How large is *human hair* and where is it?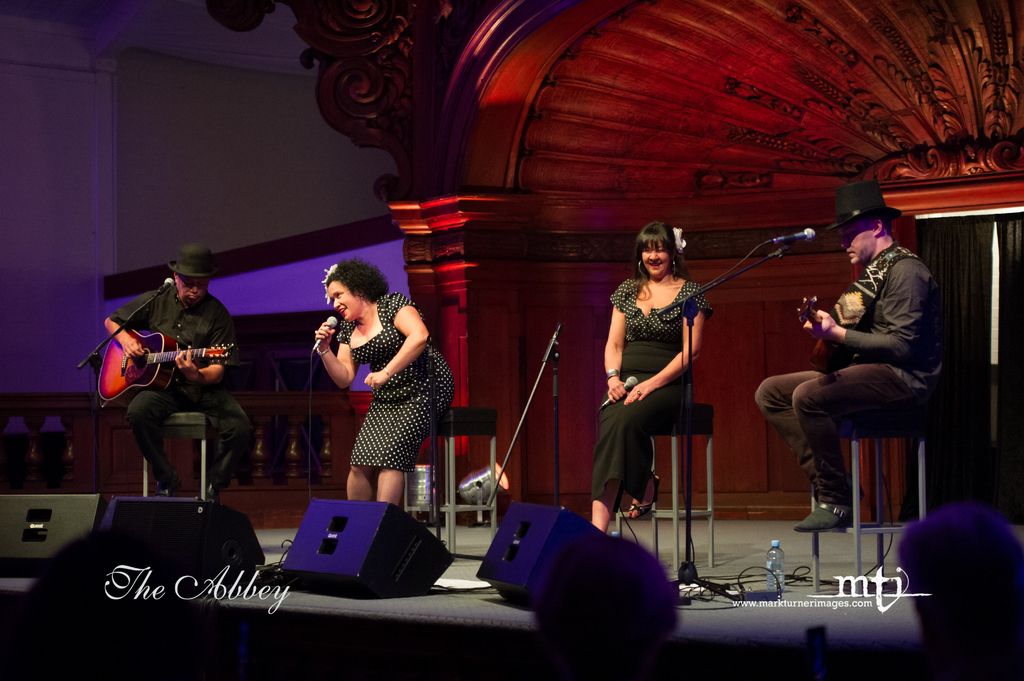
Bounding box: Rect(631, 222, 687, 294).
